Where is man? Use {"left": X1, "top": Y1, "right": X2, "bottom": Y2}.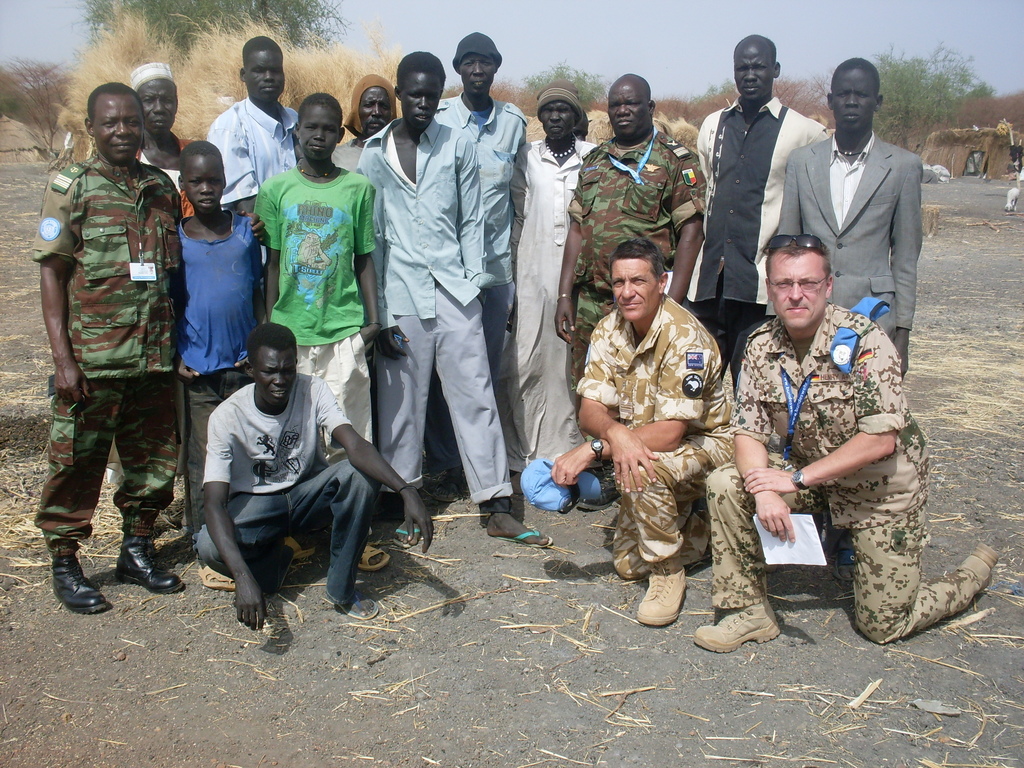
{"left": 691, "top": 33, "right": 828, "bottom": 415}.
